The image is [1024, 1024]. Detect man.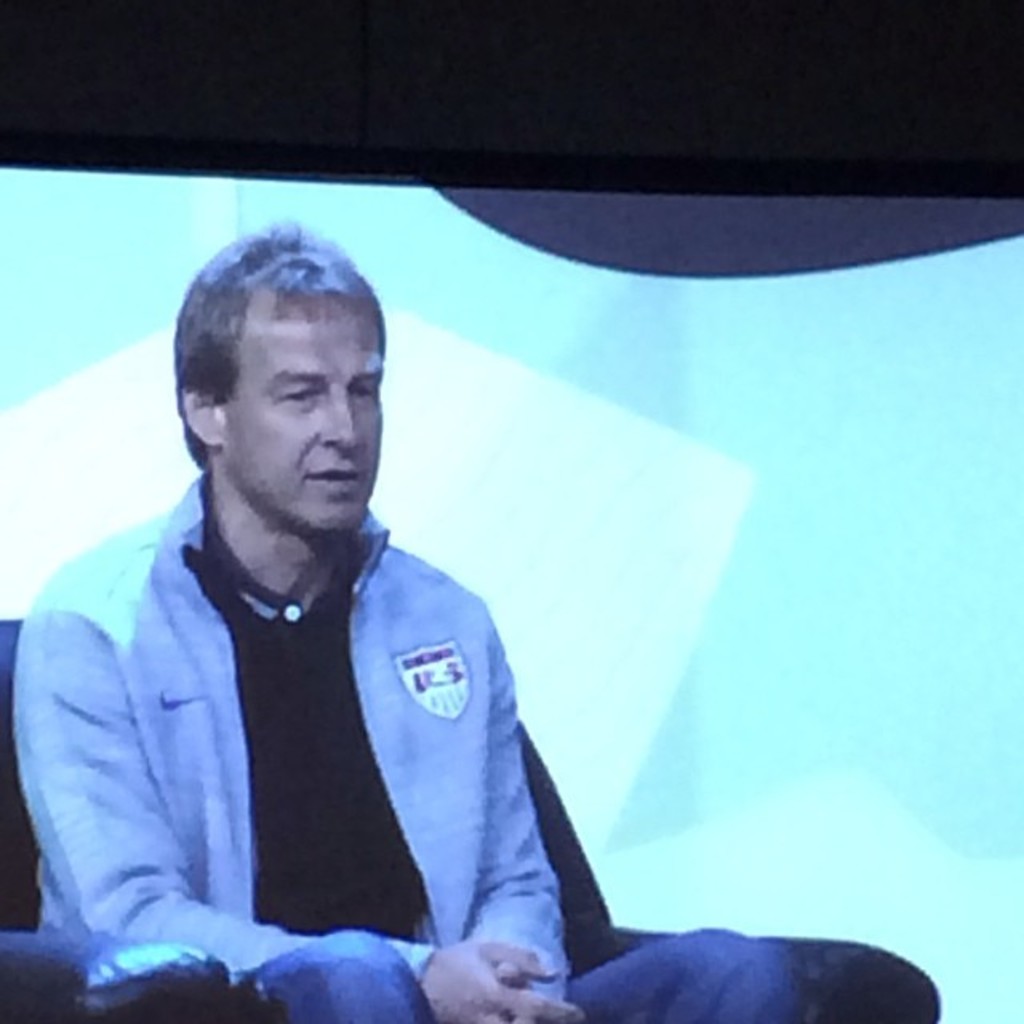
Detection: select_region(38, 237, 602, 1000).
